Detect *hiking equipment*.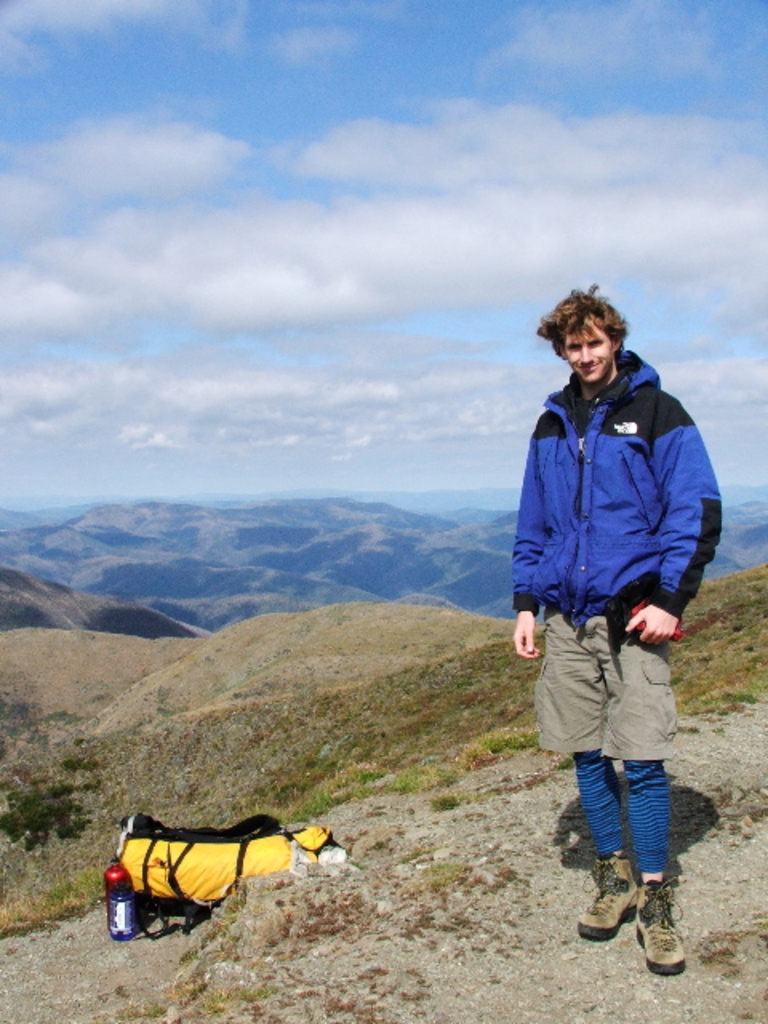
Detected at {"x1": 112, "y1": 811, "x2": 347, "y2": 933}.
